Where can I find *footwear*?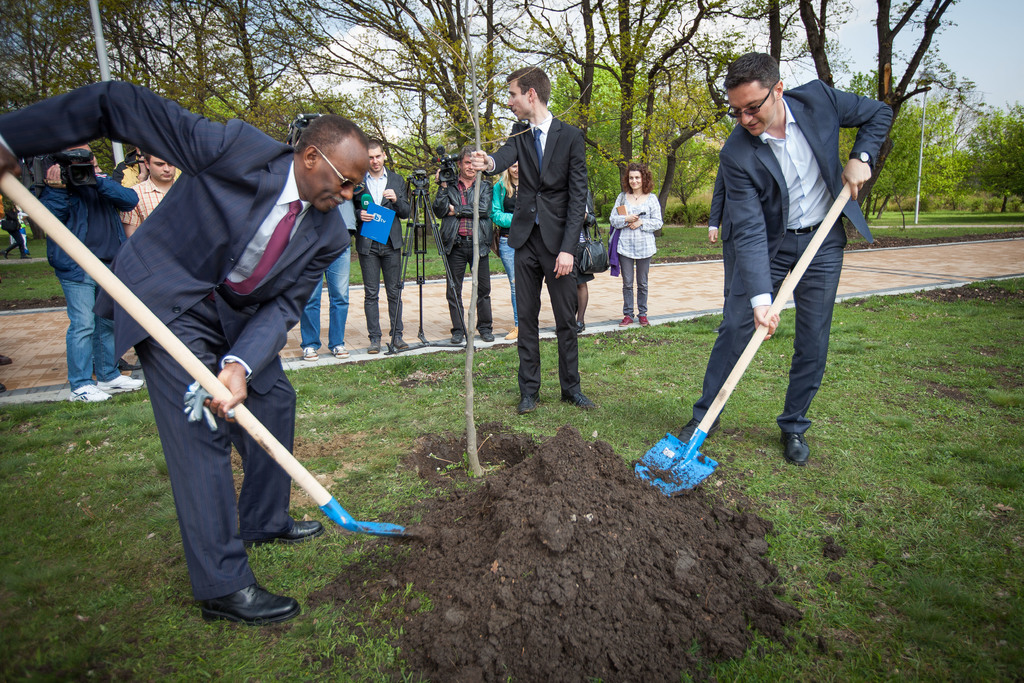
You can find it at bbox(0, 251, 8, 258).
